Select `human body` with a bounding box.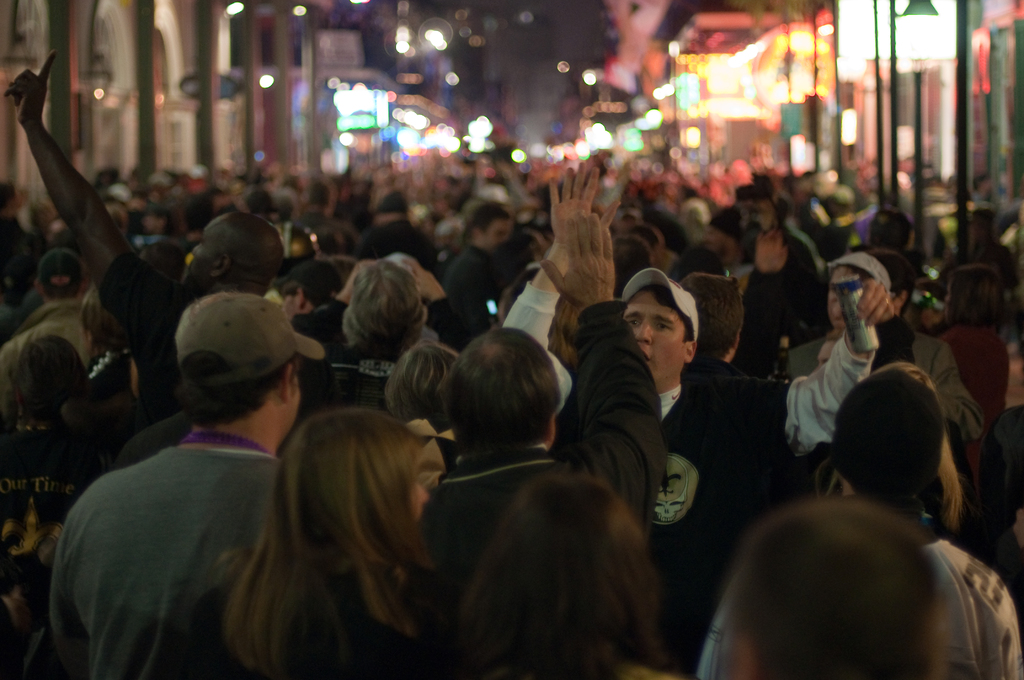
502/161/896/679.
